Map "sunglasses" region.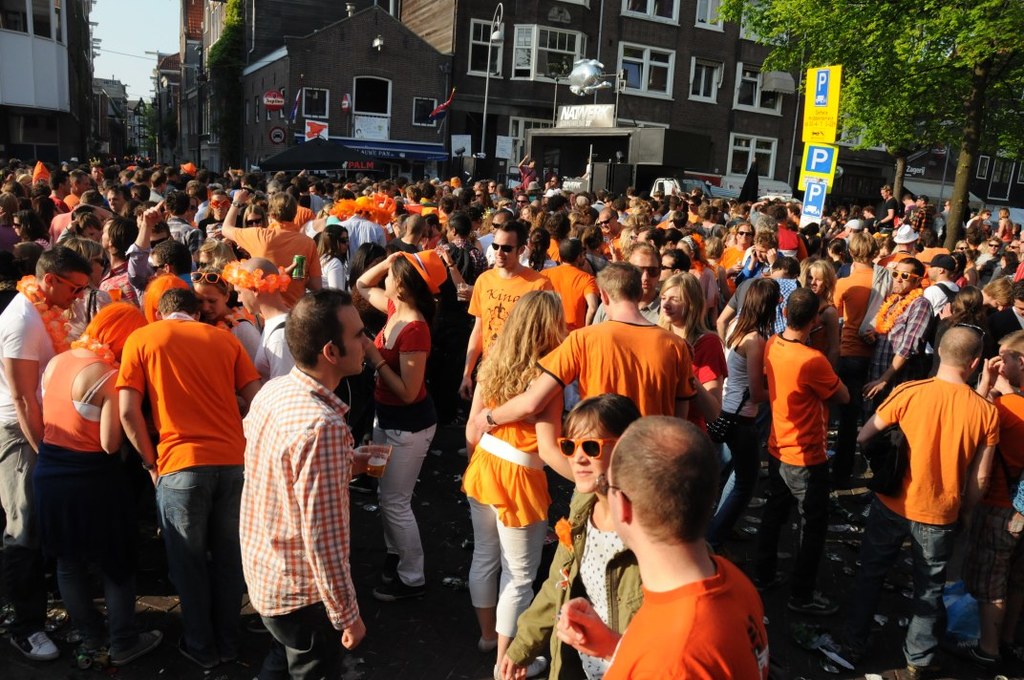
Mapped to (949, 324, 983, 343).
